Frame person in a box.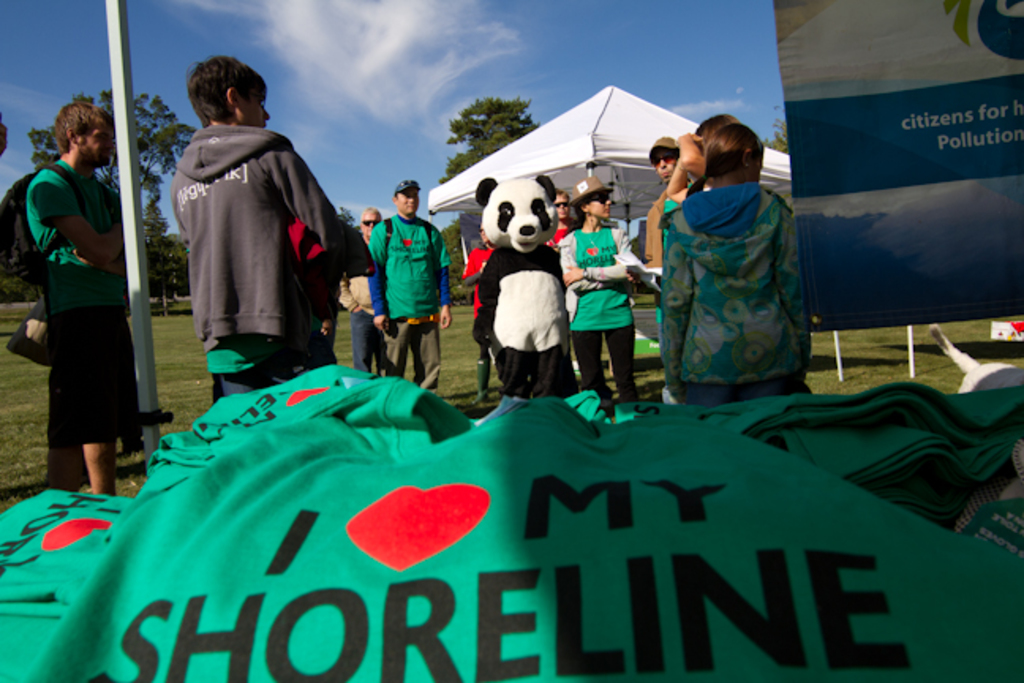
bbox(28, 101, 128, 496).
